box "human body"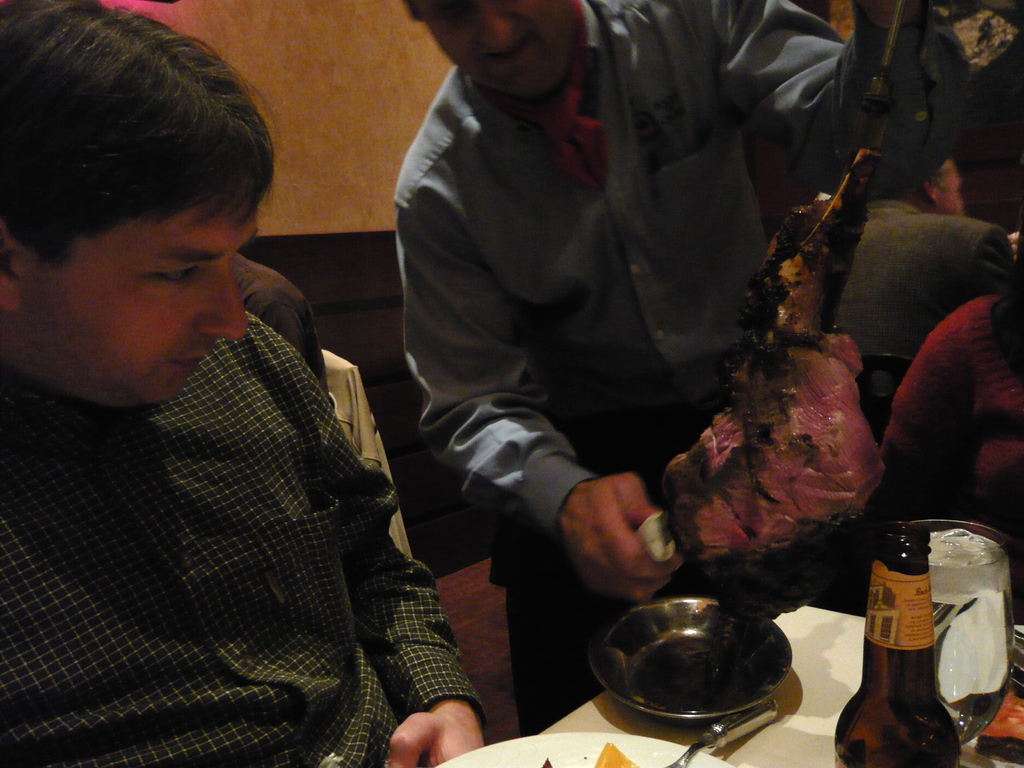
crop(0, 76, 420, 749)
